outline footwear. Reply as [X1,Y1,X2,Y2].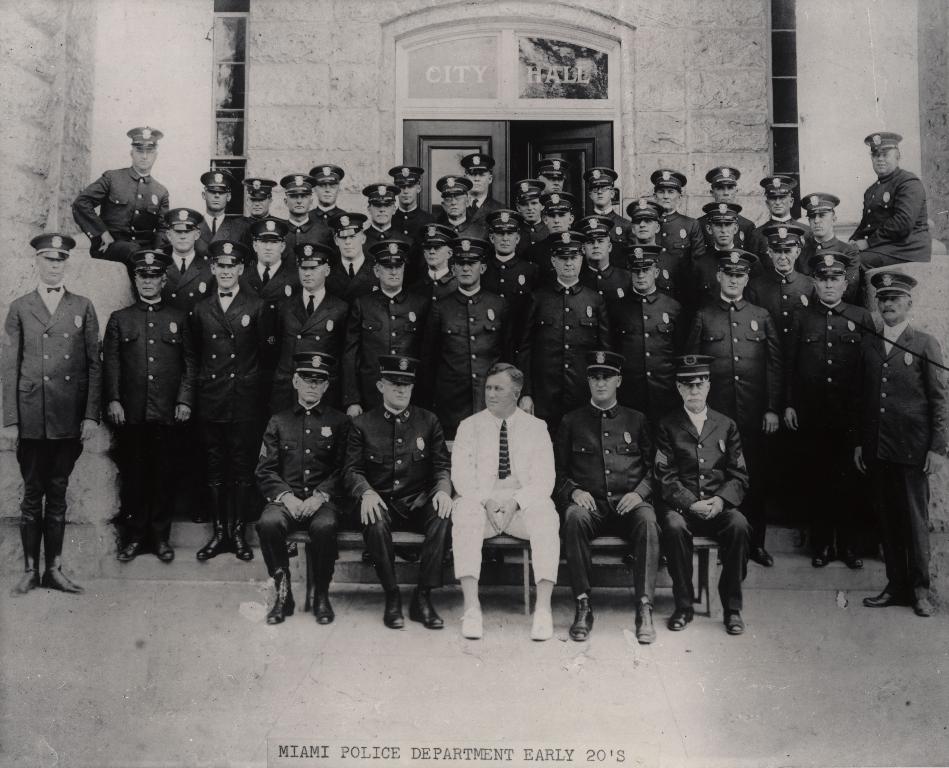
[527,606,555,640].
